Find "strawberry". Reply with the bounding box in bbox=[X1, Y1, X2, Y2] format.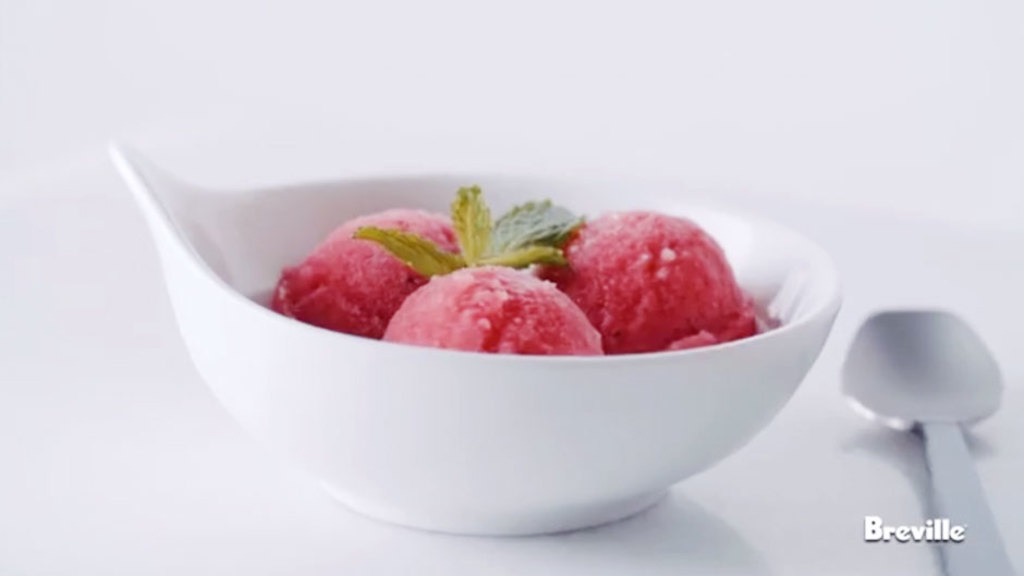
bbox=[559, 206, 779, 358].
